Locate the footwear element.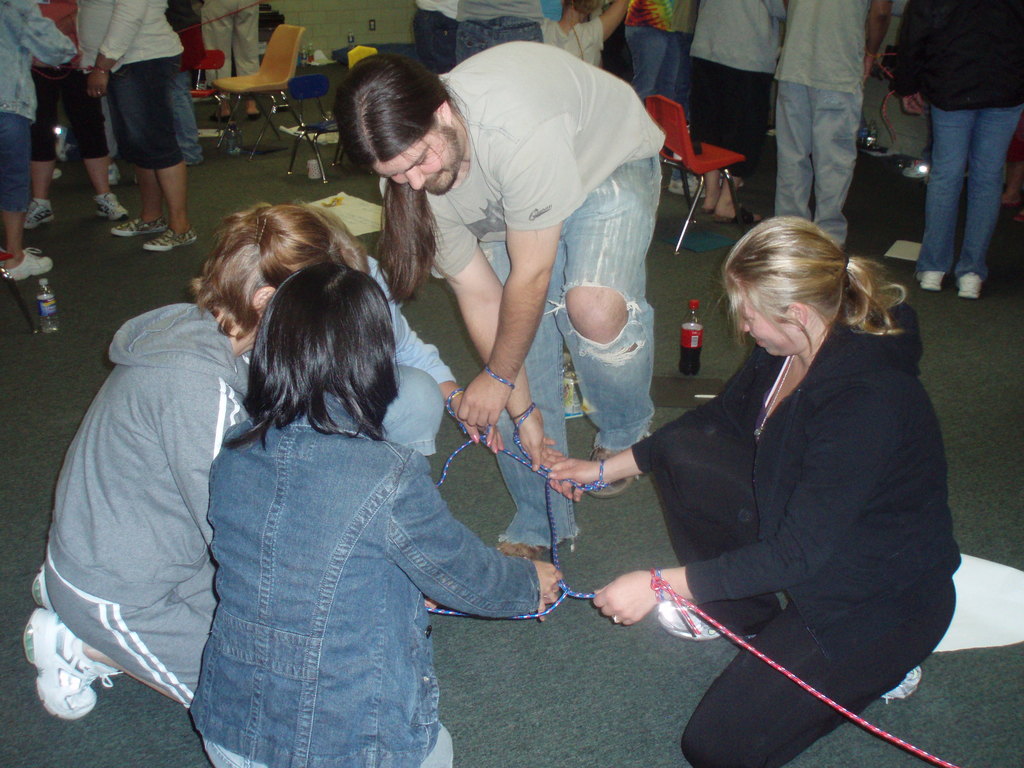
Element bbox: select_region(669, 176, 701, 198).
